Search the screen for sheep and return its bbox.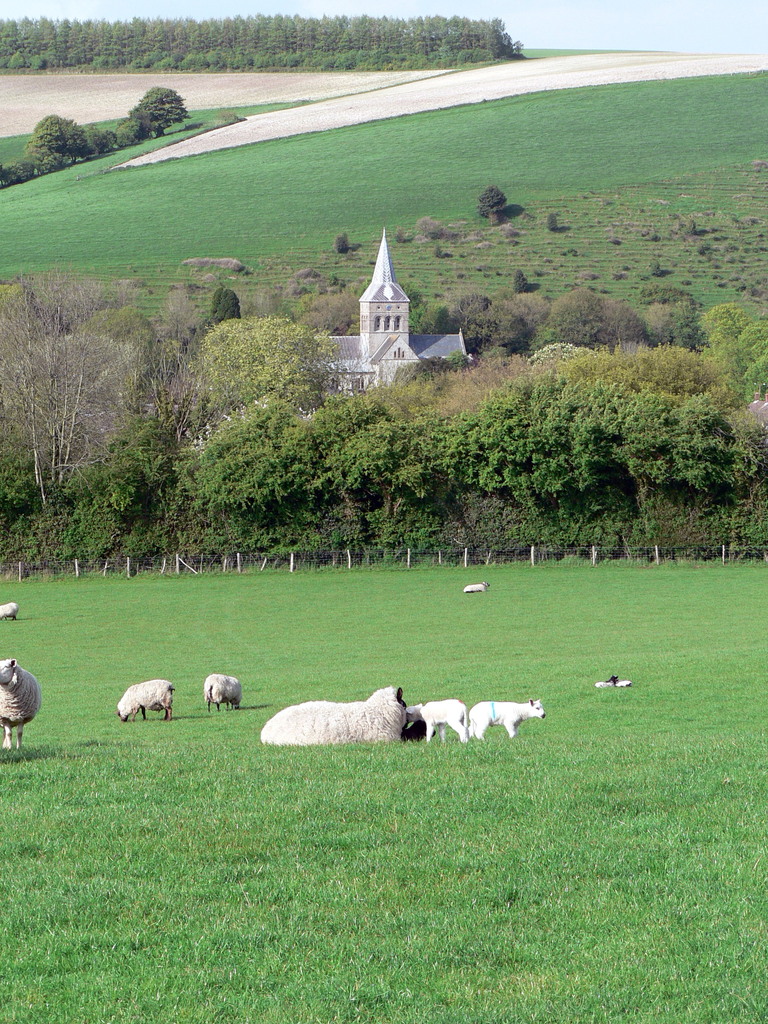
Found: 203:675:238:715.
